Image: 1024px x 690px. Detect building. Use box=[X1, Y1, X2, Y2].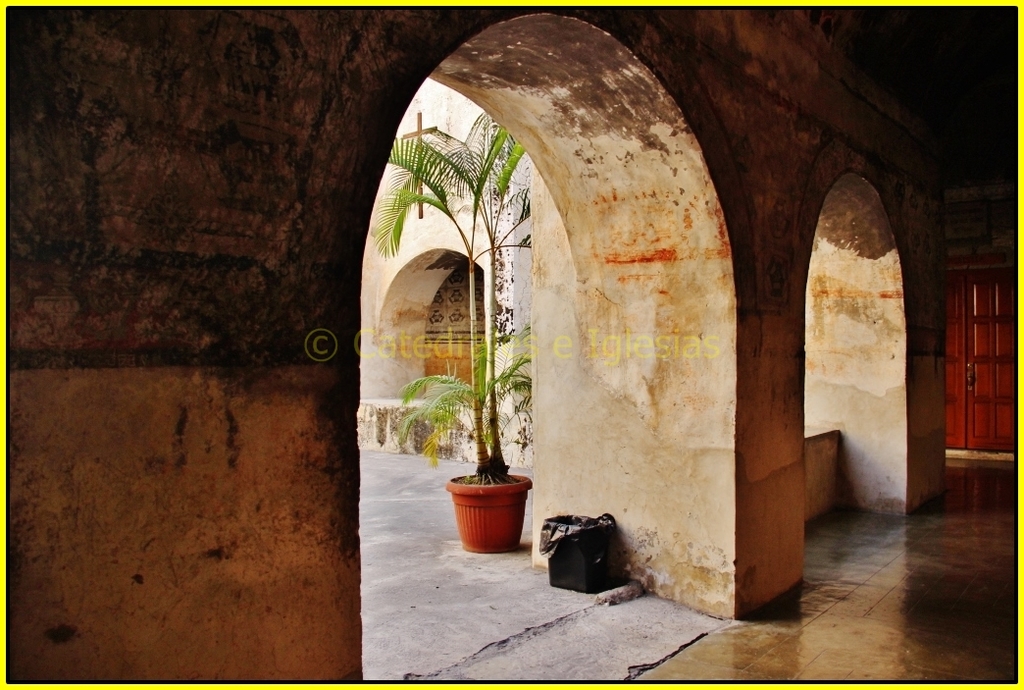
box=[0, 0, 1022, 687].
